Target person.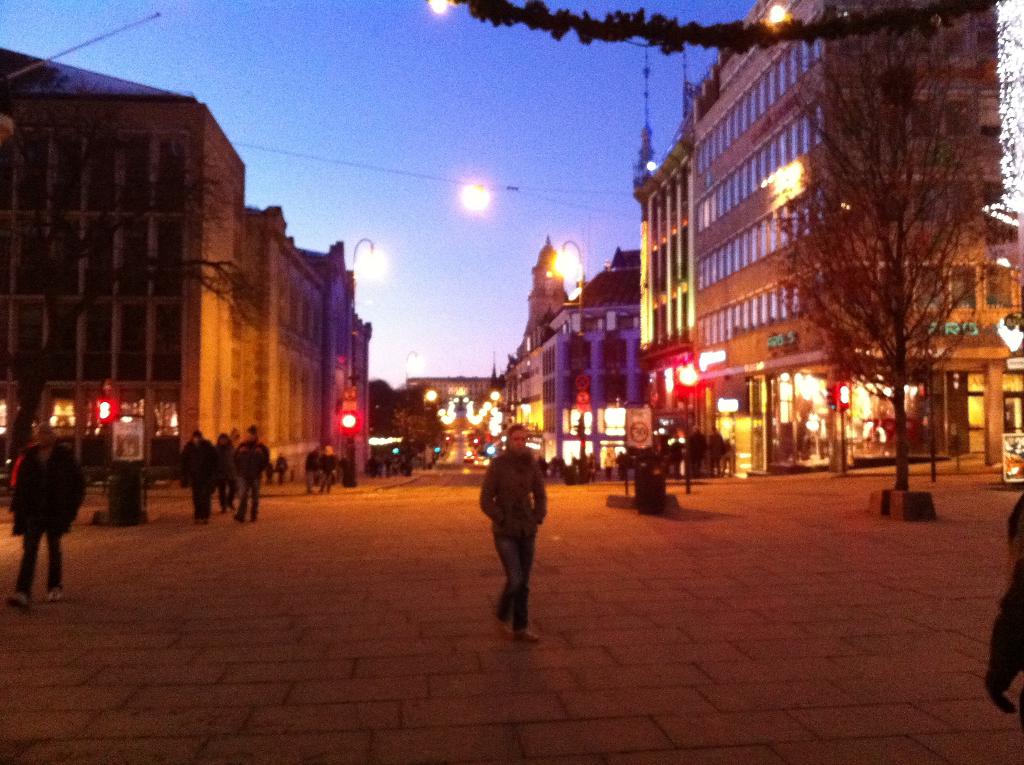
Target region: crop(275, 445, 289, 481).
